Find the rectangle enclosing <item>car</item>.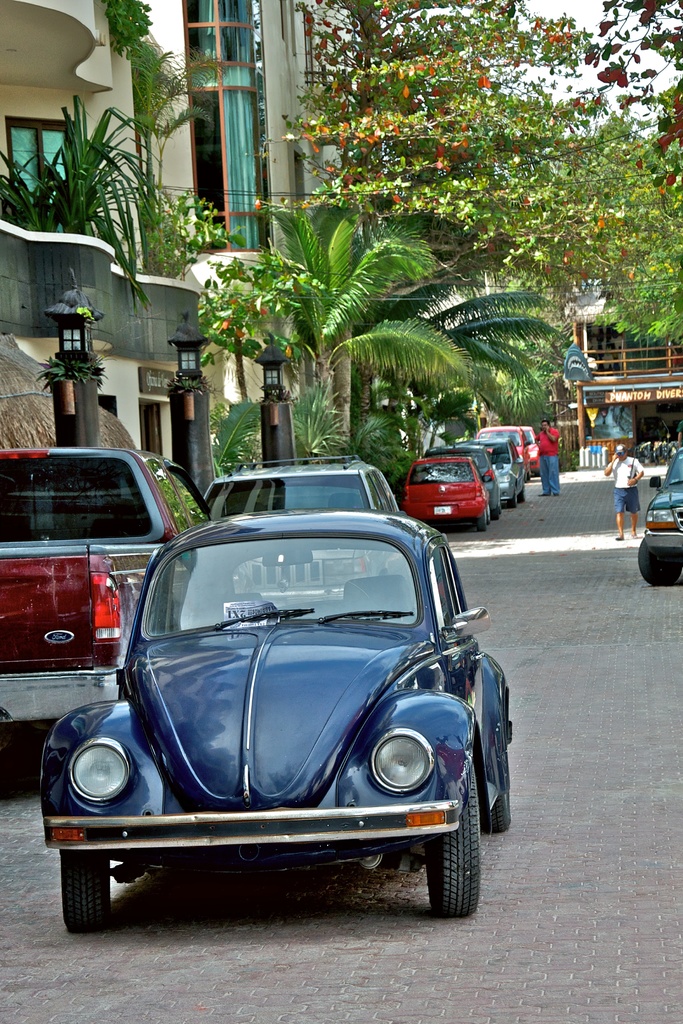
{"left": 478, "top": 426, "right": 531, "bottom": 481}.
